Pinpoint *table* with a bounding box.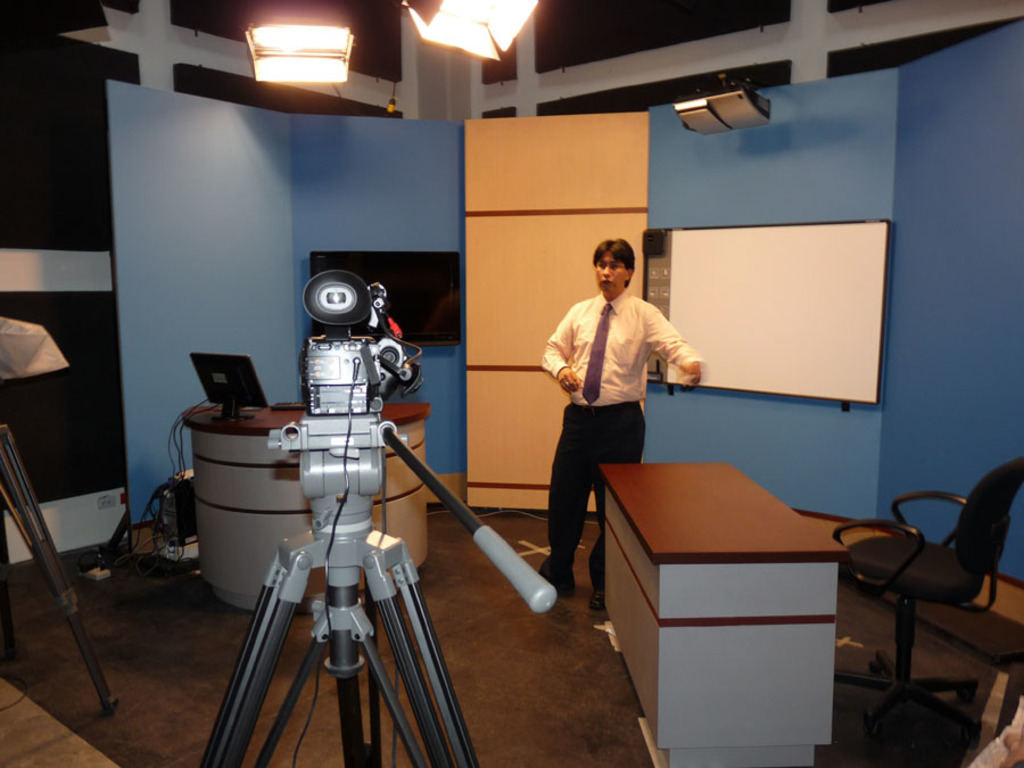
602:460:845:767.
